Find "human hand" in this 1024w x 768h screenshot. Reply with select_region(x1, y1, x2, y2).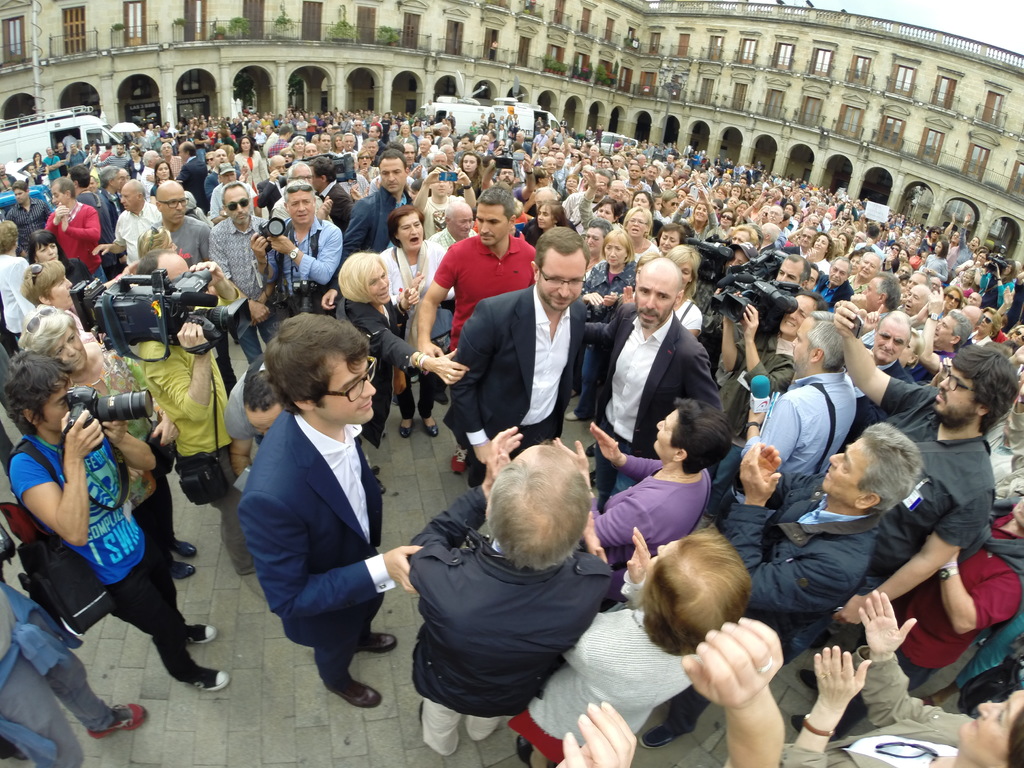
select_region(927, 282, 946, 316).
